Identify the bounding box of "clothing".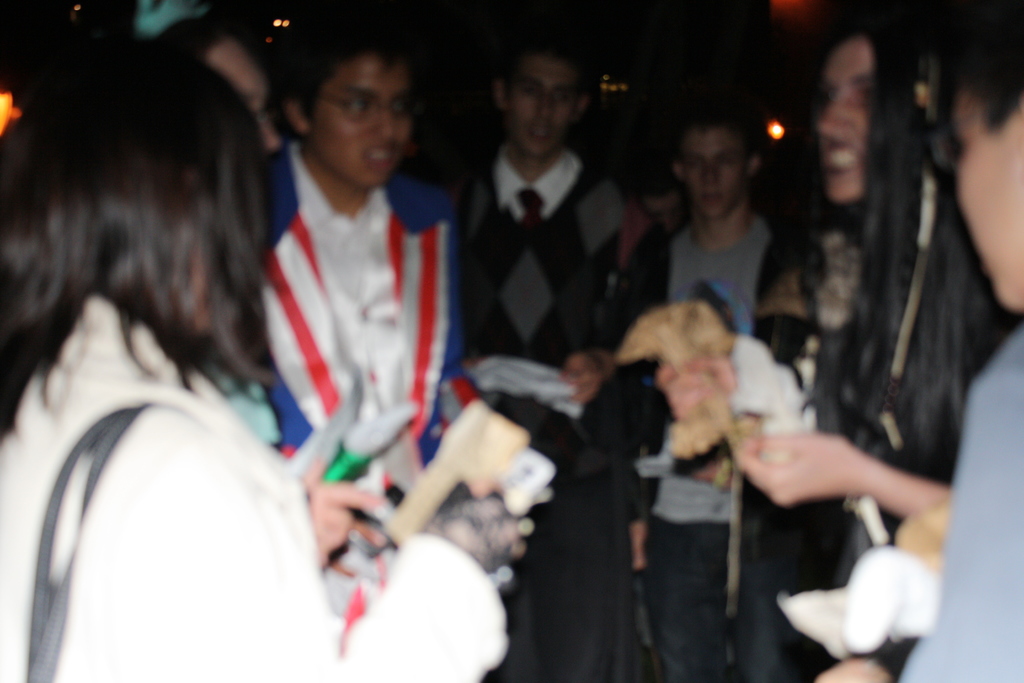
228 124 460 508.
